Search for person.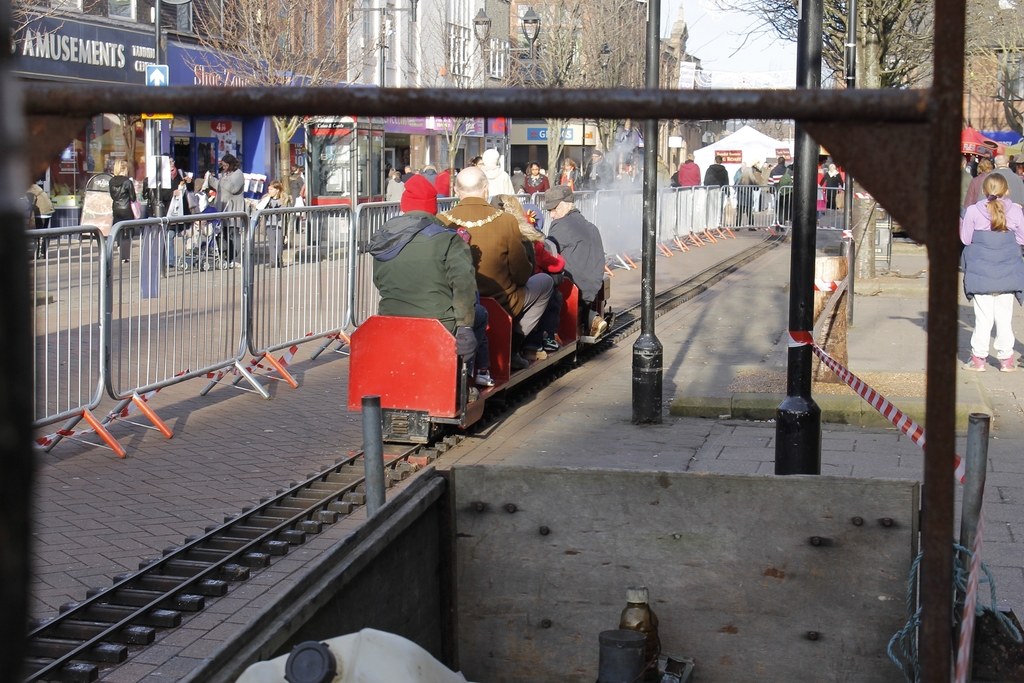
Found at box(289, 161, 309, 232).
